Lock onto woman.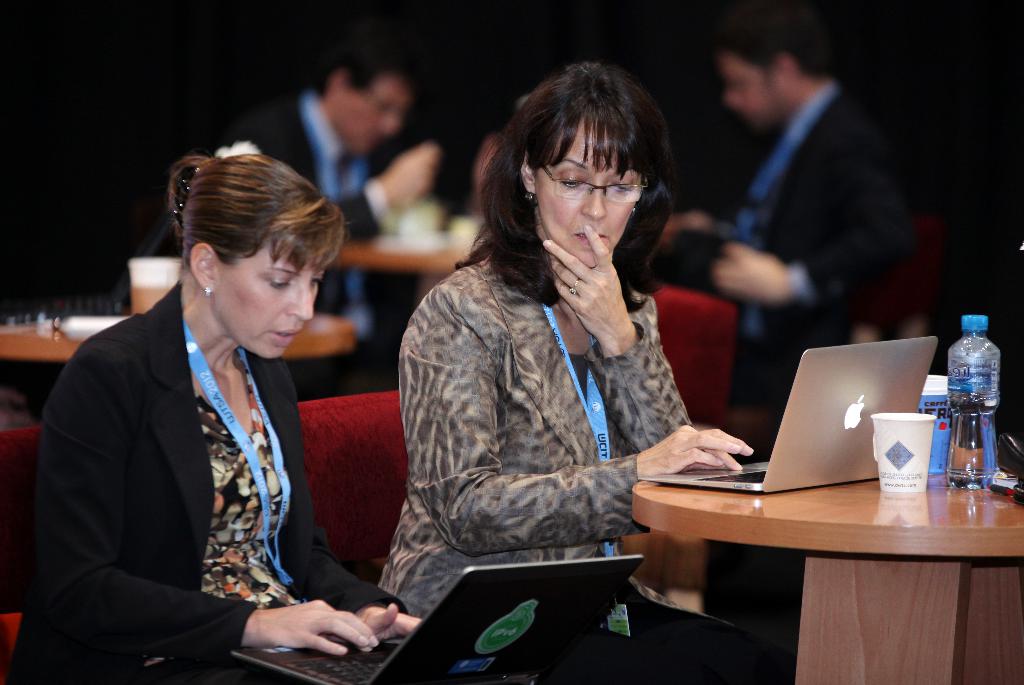
Locked: bbox(378, 78, 756, 634).
